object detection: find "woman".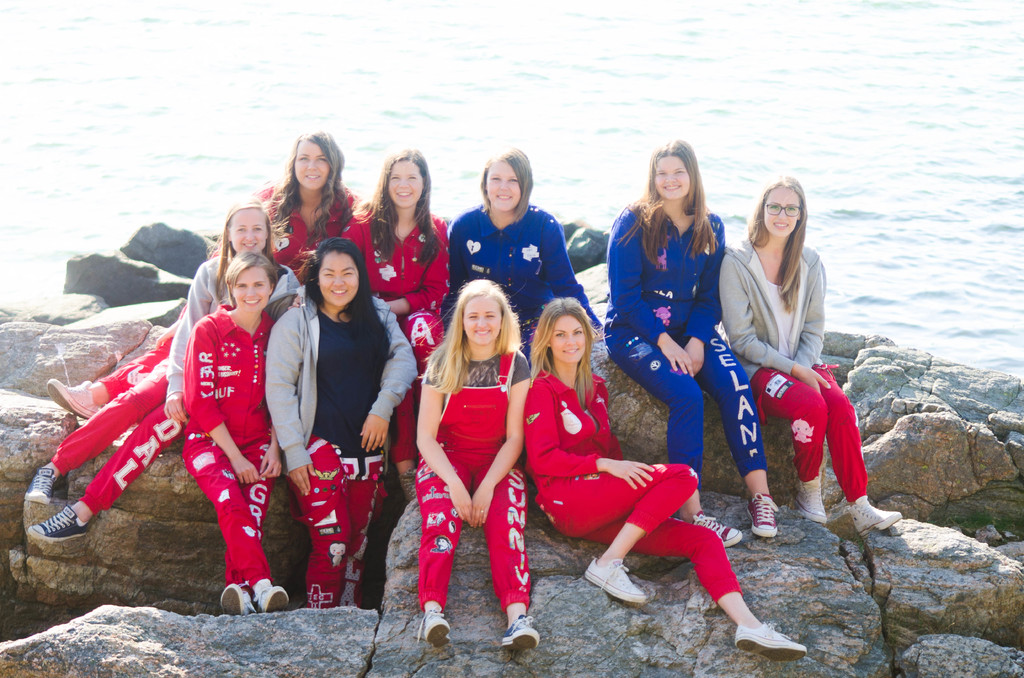
600:139:781:549.
